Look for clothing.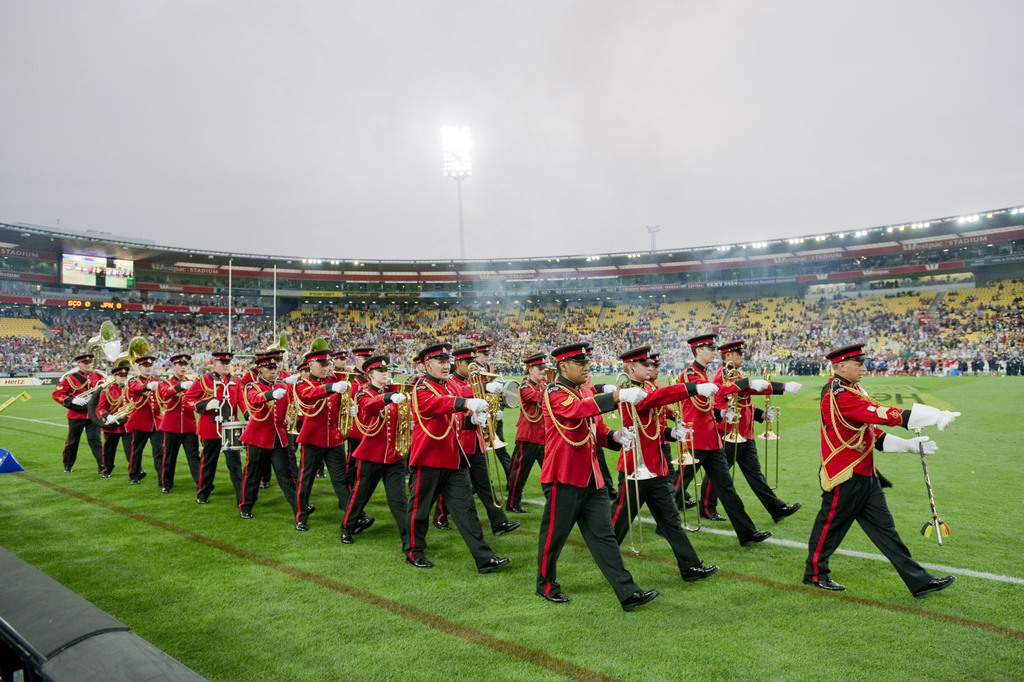
Found: <bbox>405, 378, 496, 572</bbox>.
